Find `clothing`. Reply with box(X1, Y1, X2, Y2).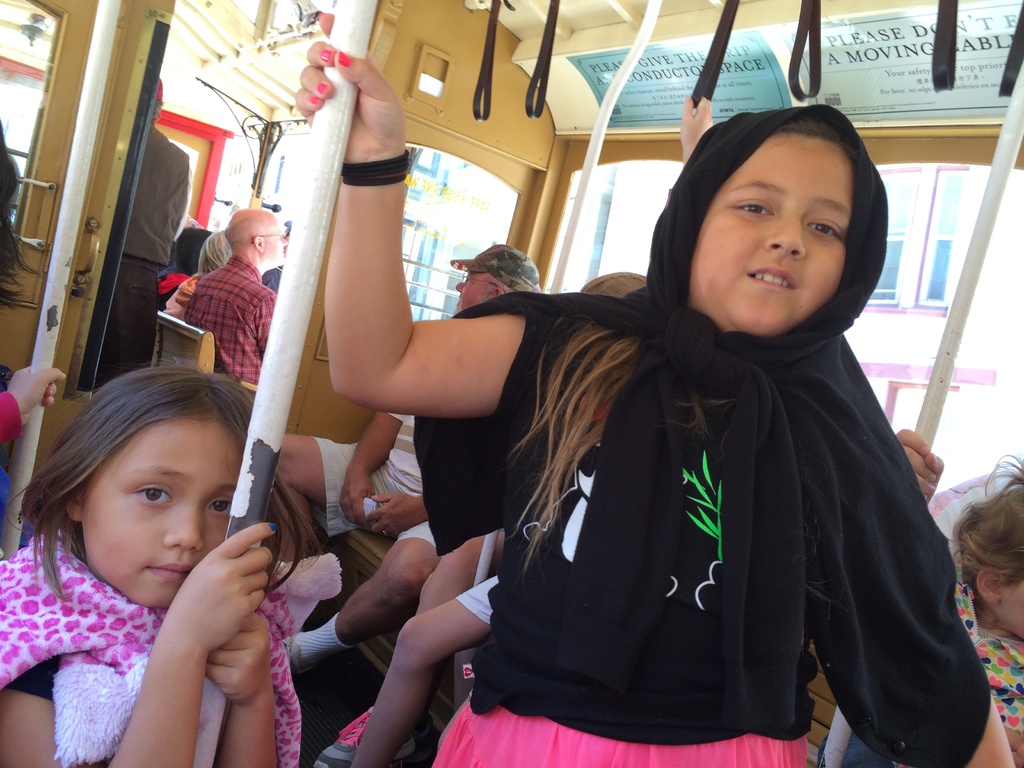
box(421, 104, 991, 767).
